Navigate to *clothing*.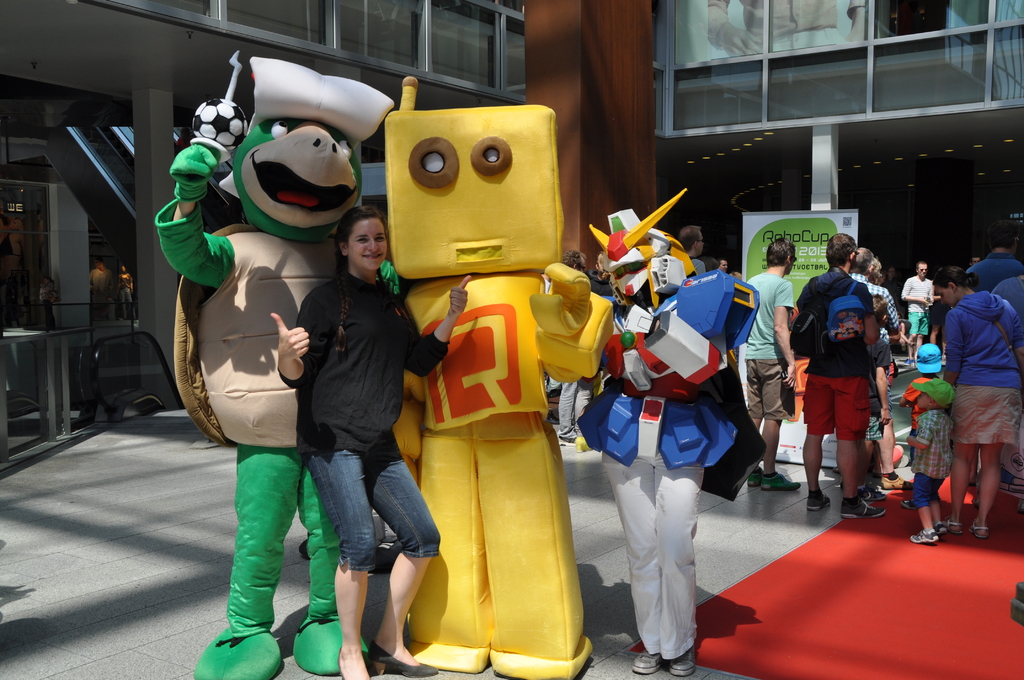
Navigation target: Rect(854, 268, 903, 365).
